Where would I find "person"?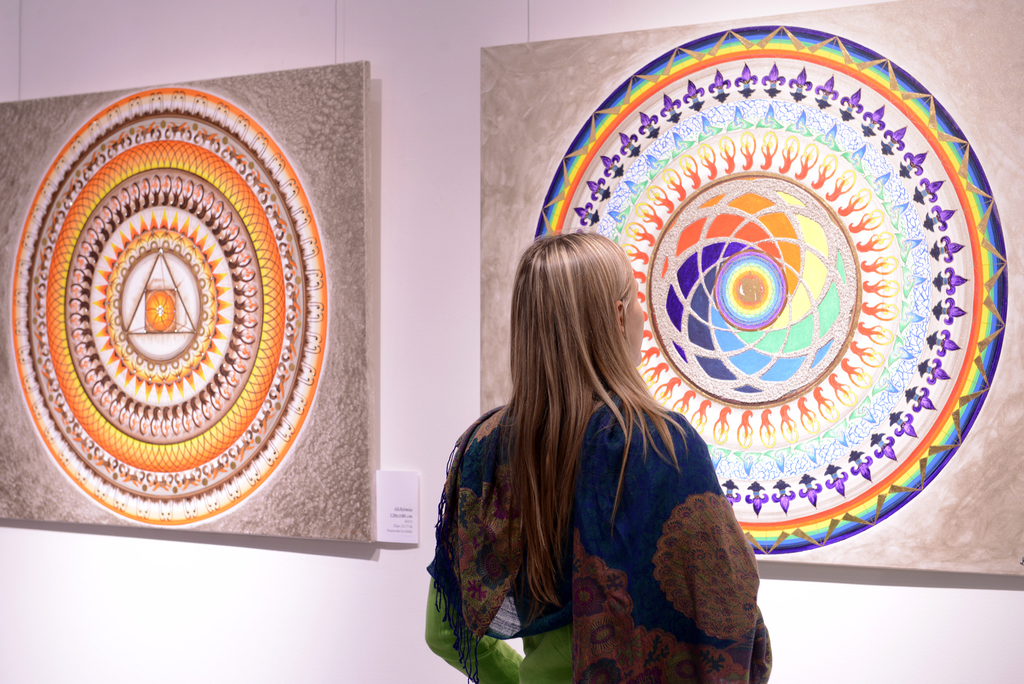
At <box>450,197,745,683</box>.
